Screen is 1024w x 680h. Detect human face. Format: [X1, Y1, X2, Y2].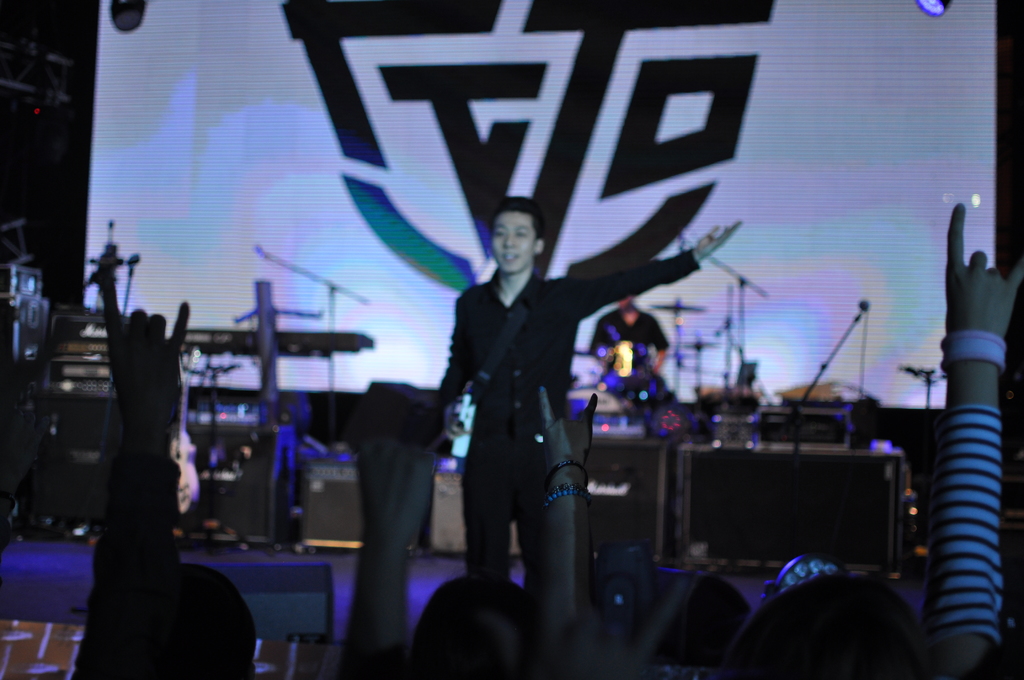
[489, 207, 538, 273].
